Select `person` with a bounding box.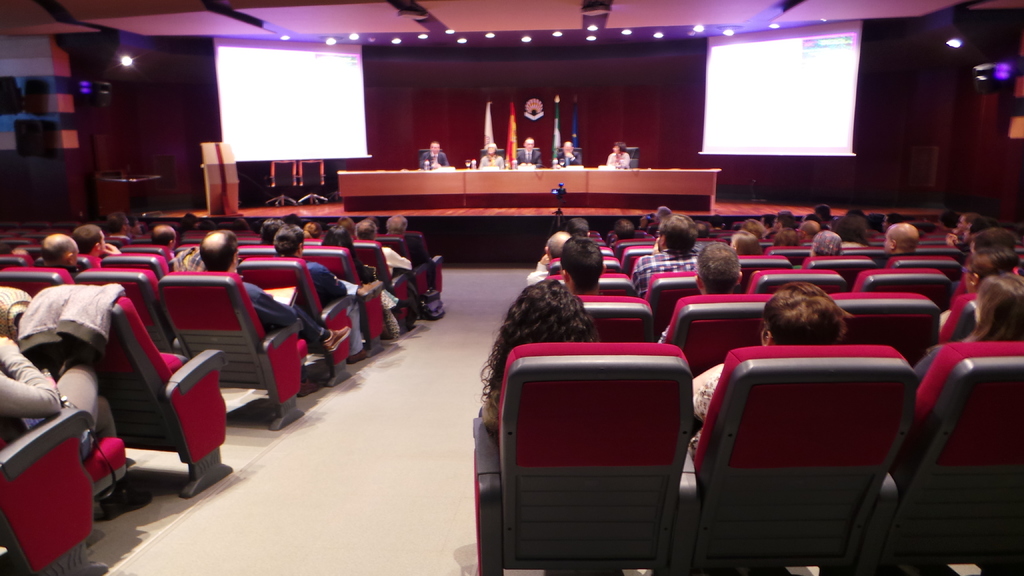
x1=67, y1=216, x2=124, y2=259.
